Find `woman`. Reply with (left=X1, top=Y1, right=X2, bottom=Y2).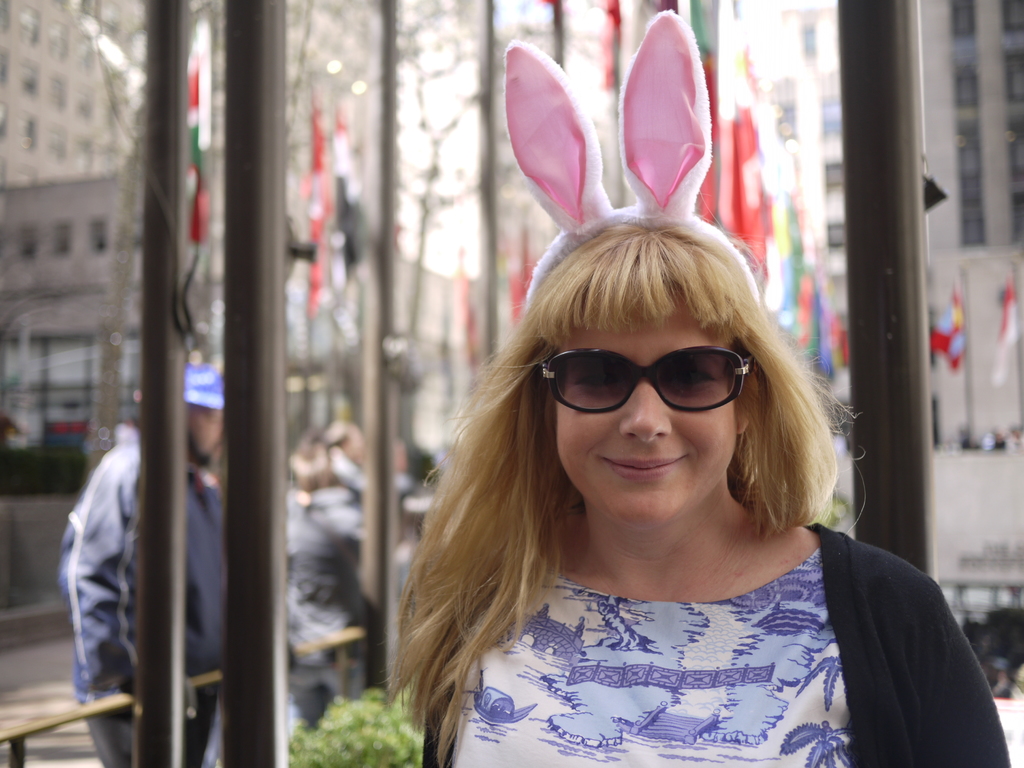
(left=367, top=0, right=1010, bottom=767).
